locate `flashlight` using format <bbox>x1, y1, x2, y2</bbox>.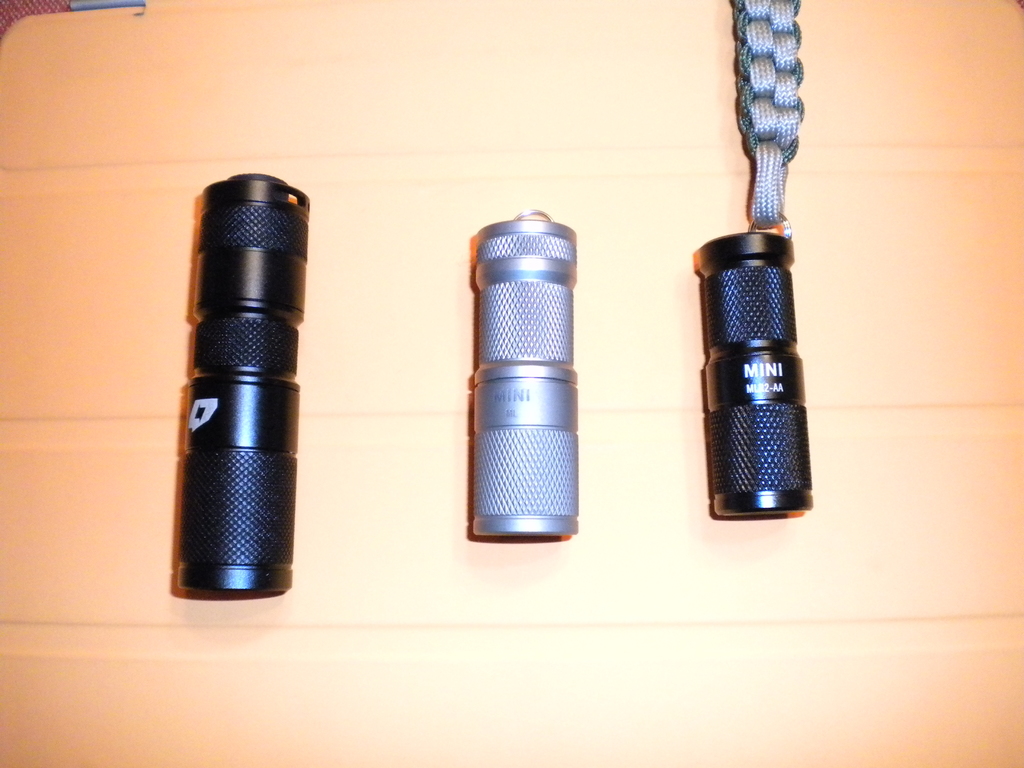
<bbox>707, 230, 813, 525</bbox>.
